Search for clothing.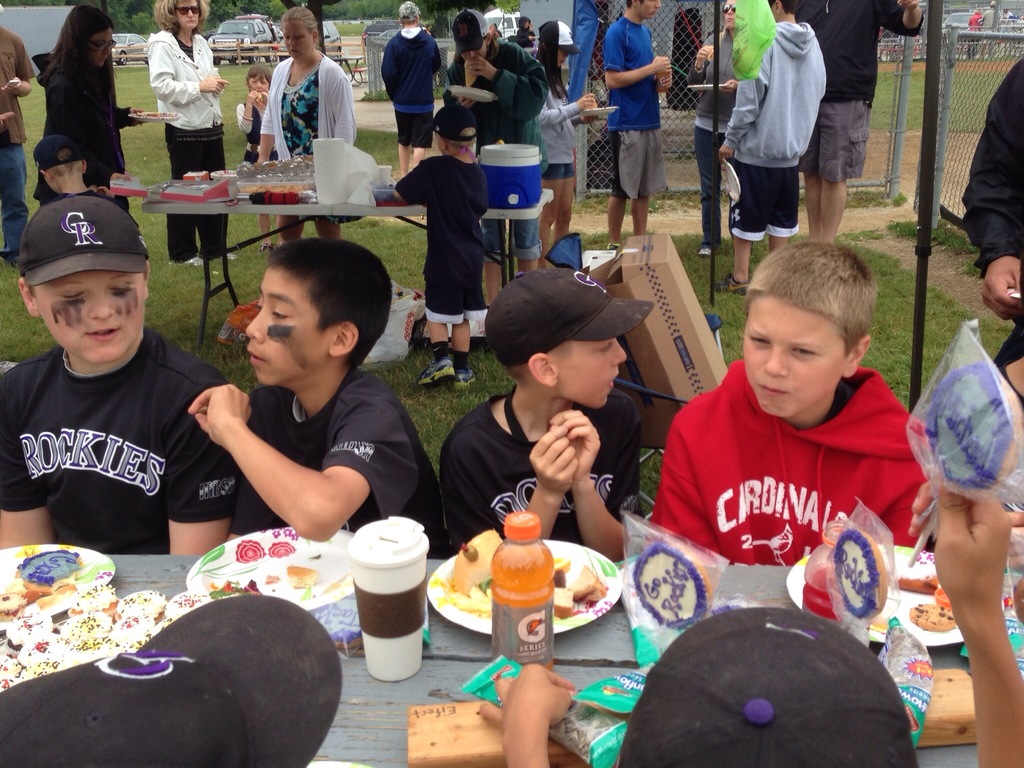
Found at locate(442, 36, 548, 263).
